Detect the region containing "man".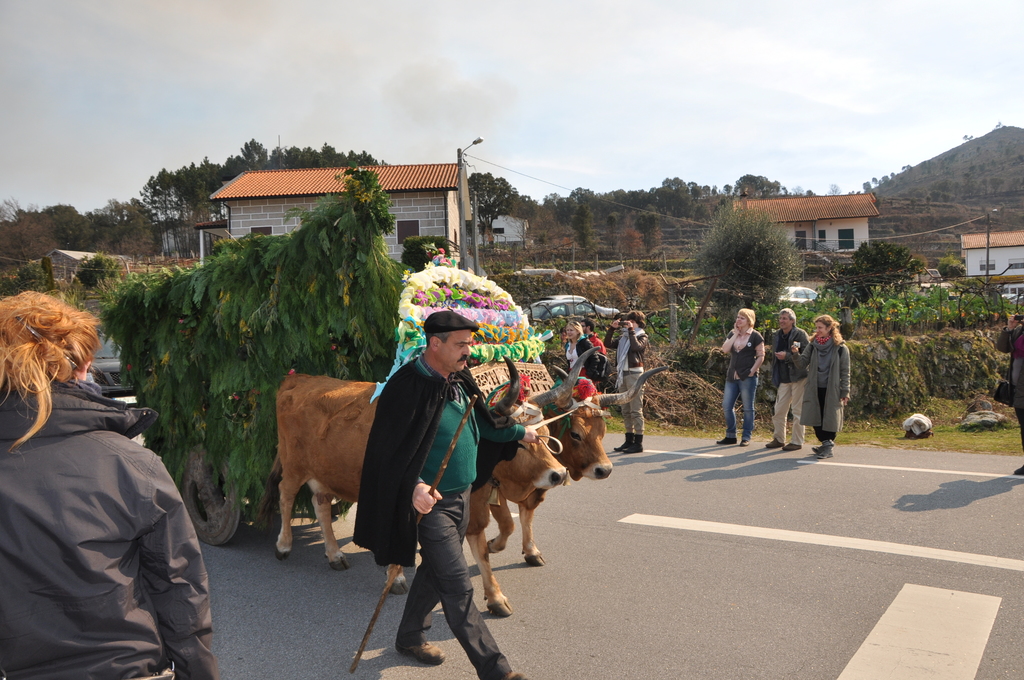
box(600, 311, 643, 451).
